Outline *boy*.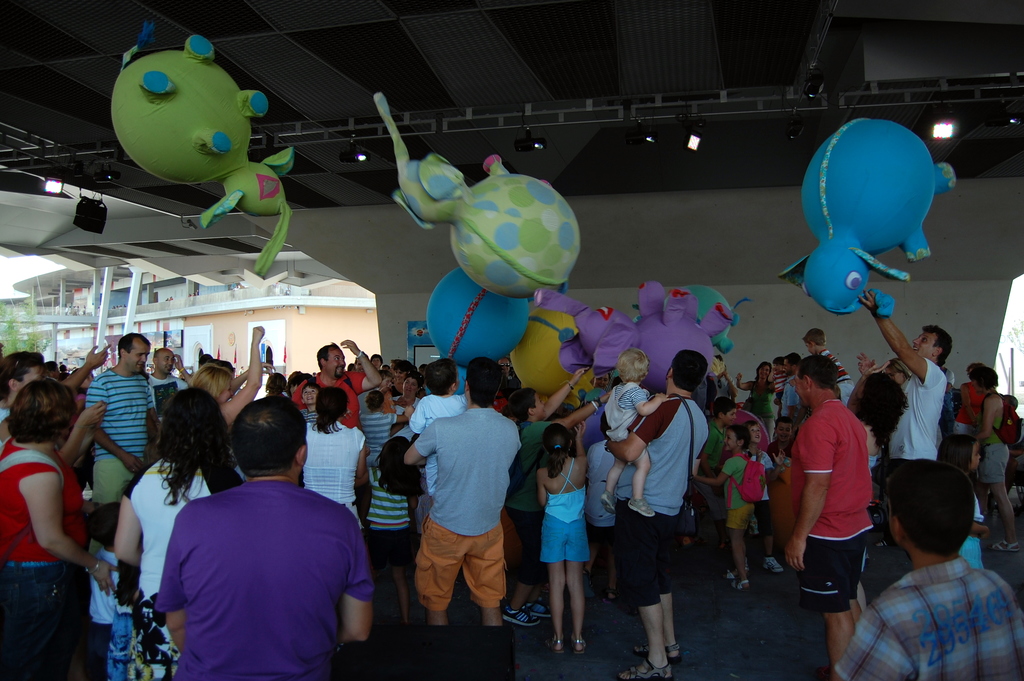
Outline: 696,398,740,560.
